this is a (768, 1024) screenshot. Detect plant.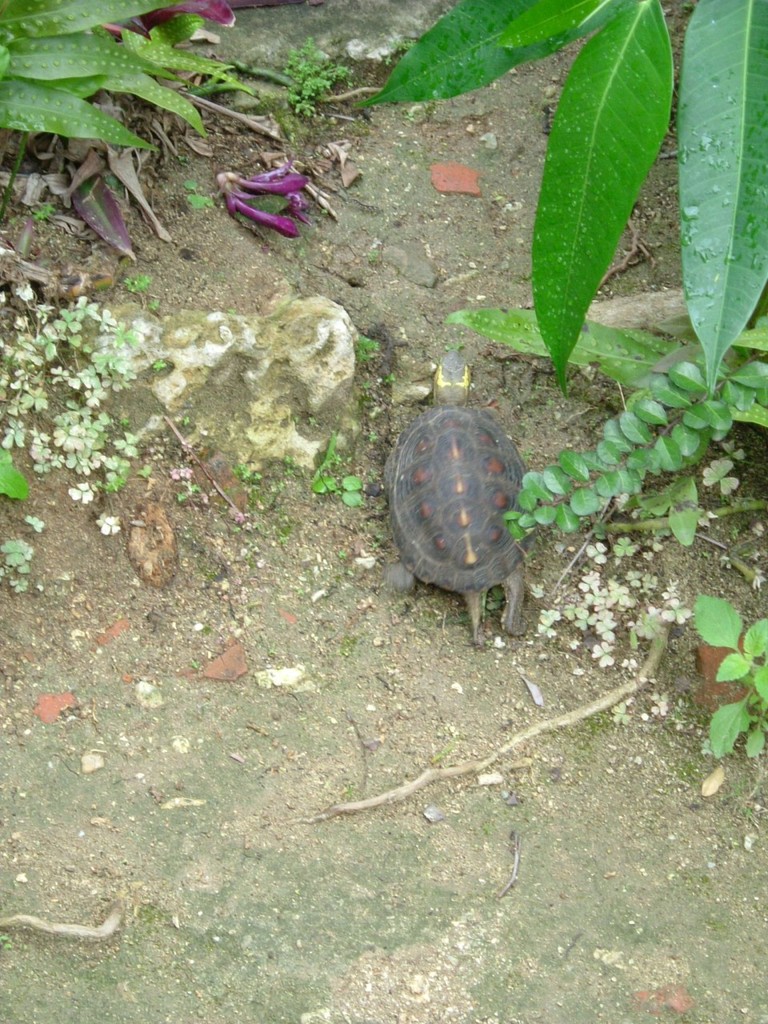
l=118, t=265, r=154, b=295.
